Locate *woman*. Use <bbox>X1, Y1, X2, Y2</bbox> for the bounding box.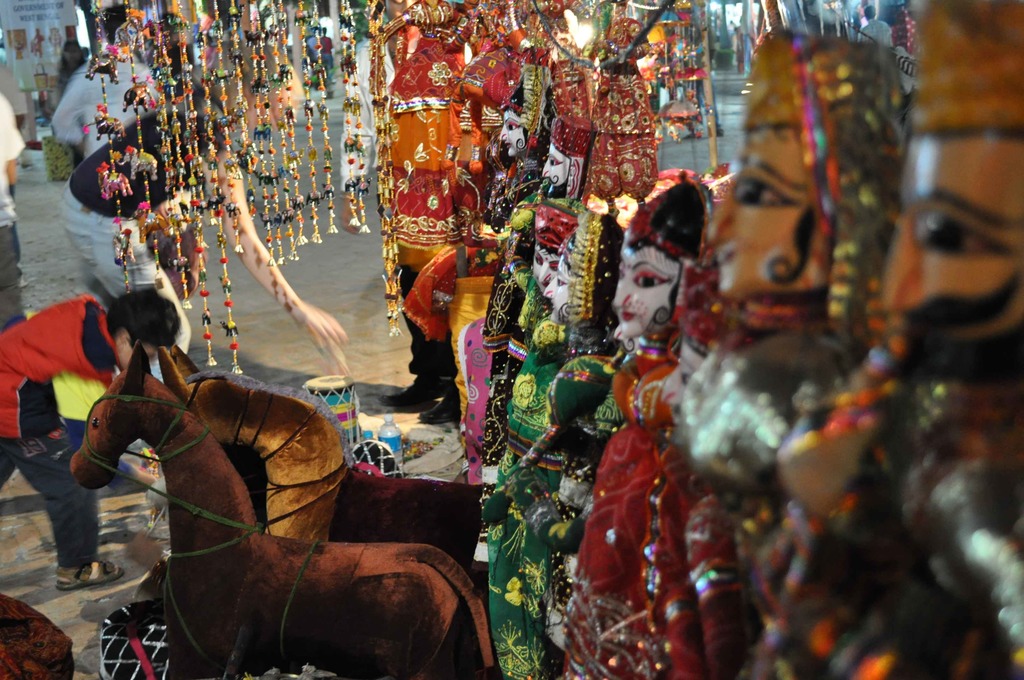
<bbox>708, 38, 898, 679</bbox>.
